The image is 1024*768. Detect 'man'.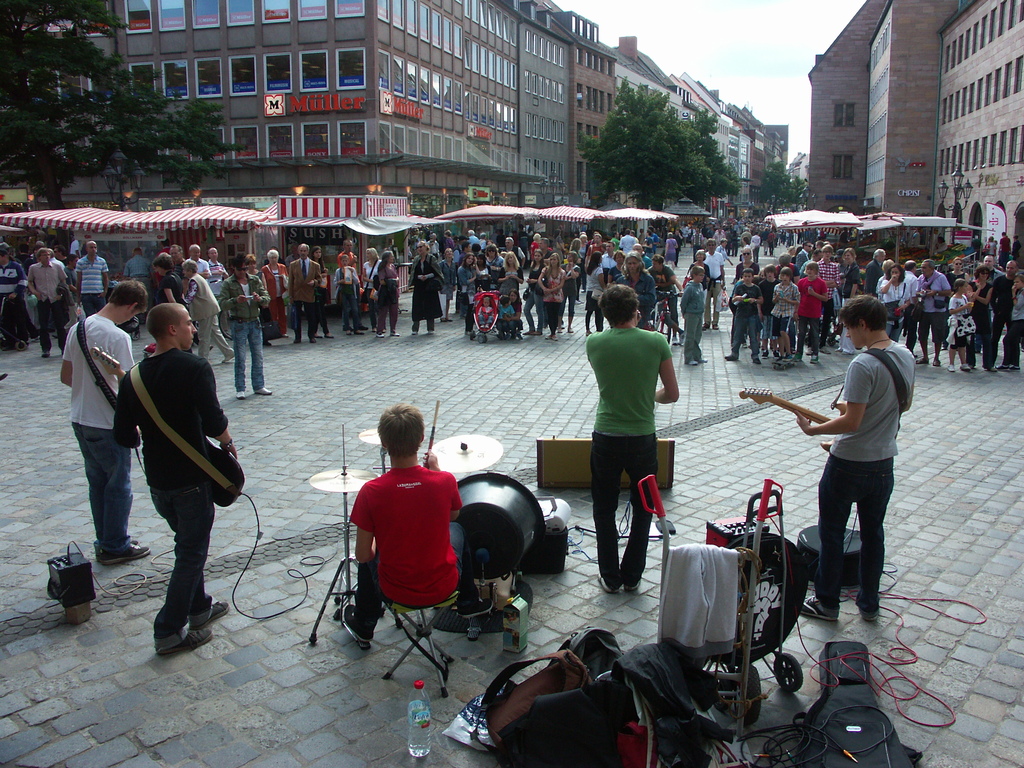
Detection: 648:252:683:345.
